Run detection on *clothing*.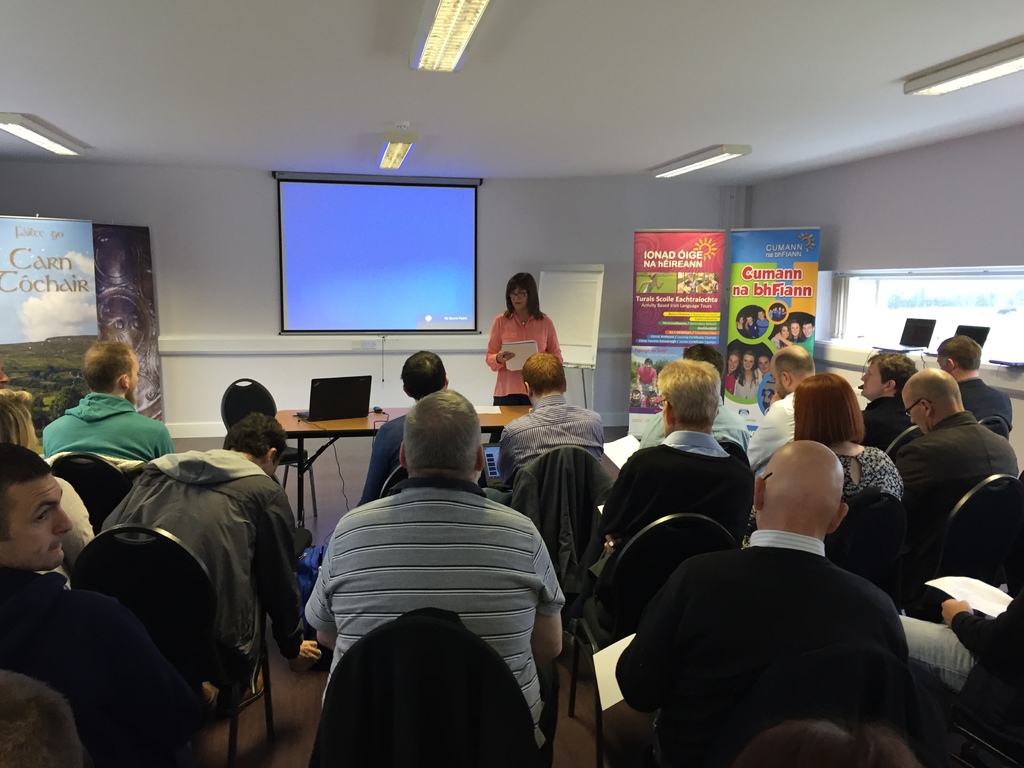
Result: {"x1": 829, "y1": 447, "x2": 916, "y2": 523}.
